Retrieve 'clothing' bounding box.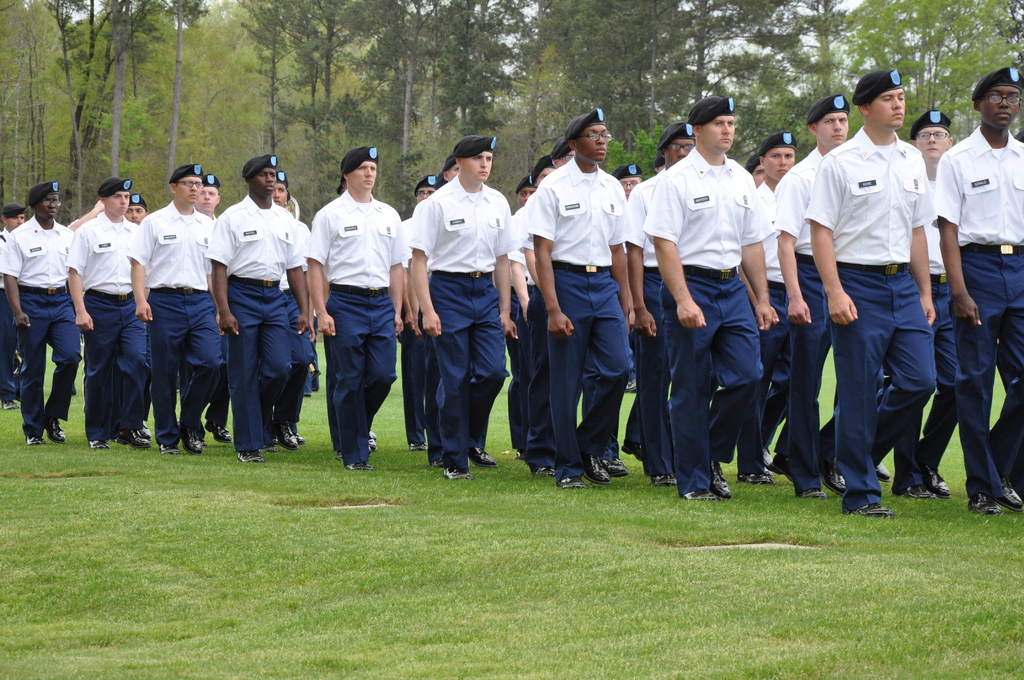
Bounding box: Rect(802, 126, 936, 505).
